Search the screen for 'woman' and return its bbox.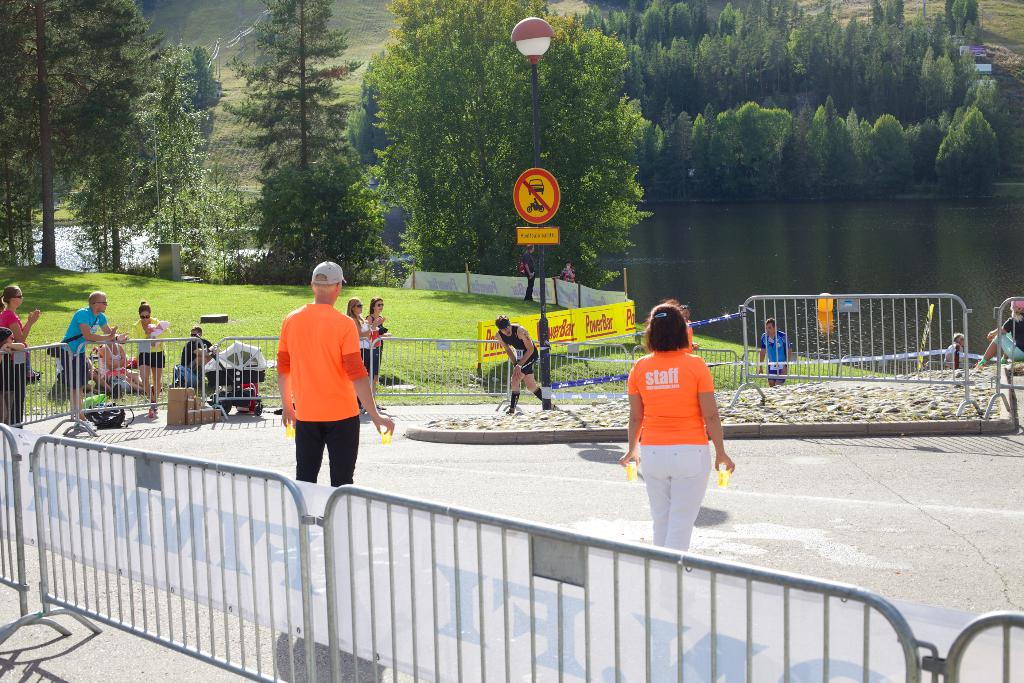
Found: x1=364 y1=292 x2=392 y2=408.
